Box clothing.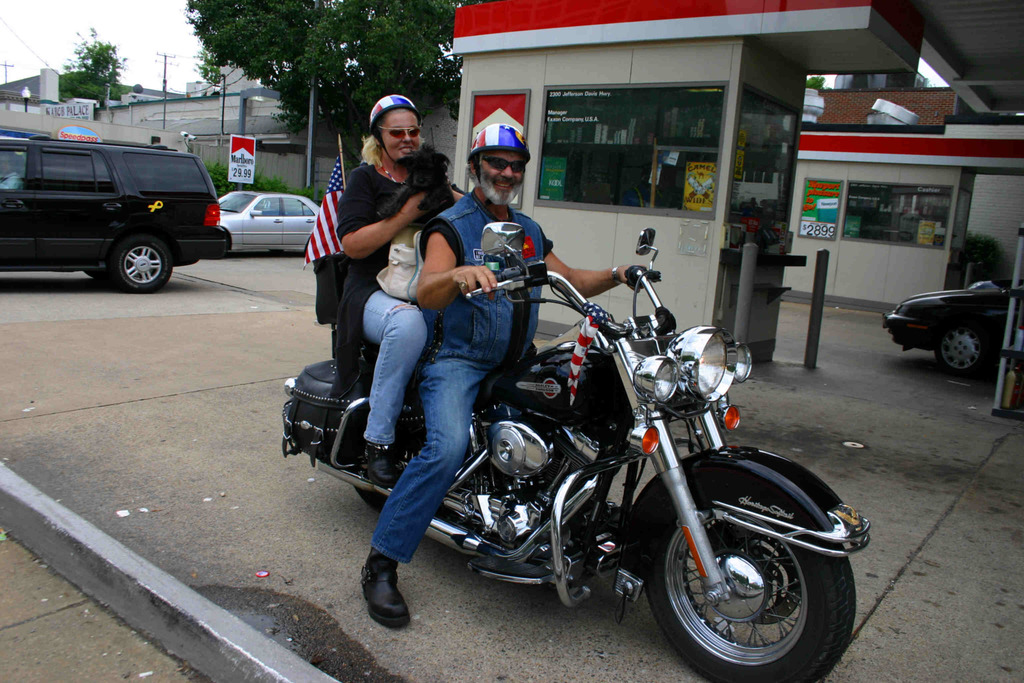
pyautogui.locateOnScreen(337, 159, 452, 447).
